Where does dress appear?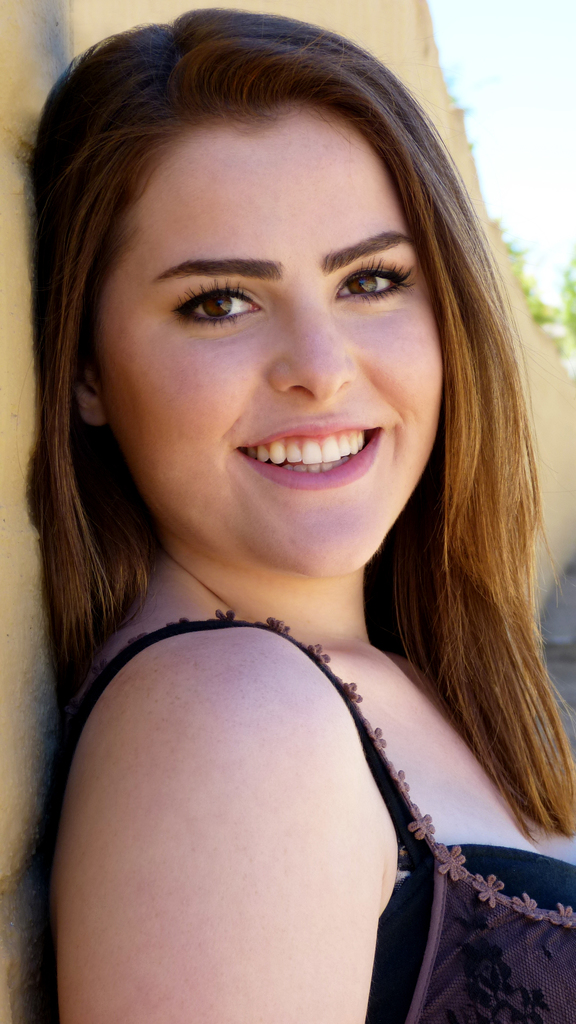
Appears at bbox=[56, 422, 559, 1023].
